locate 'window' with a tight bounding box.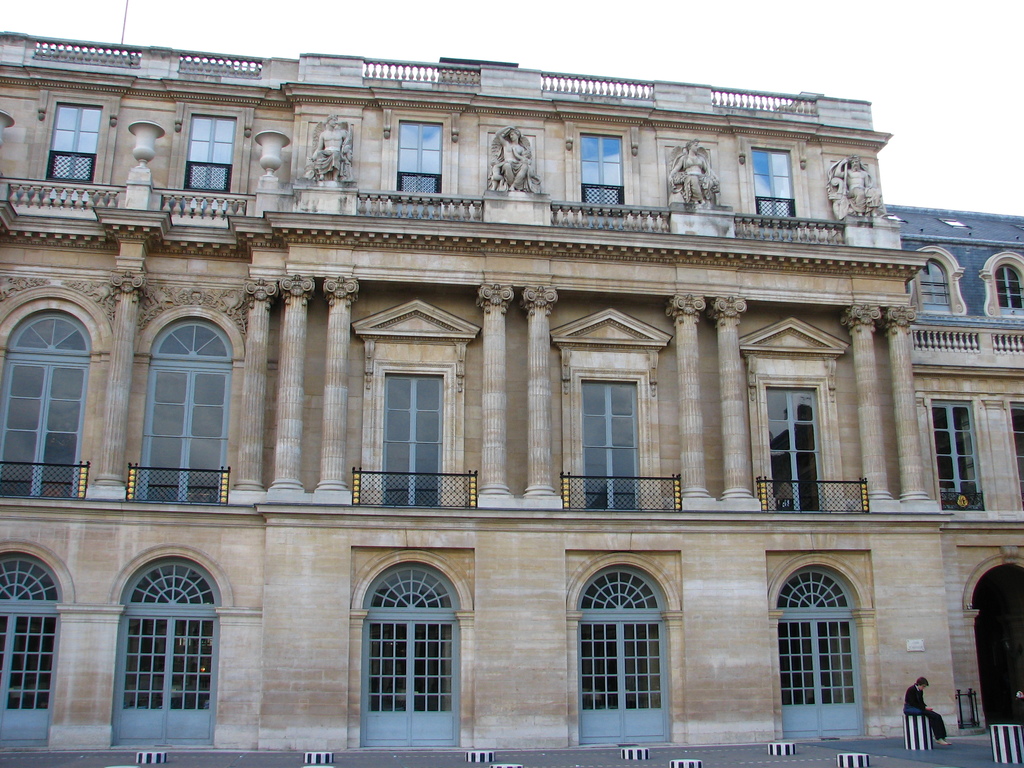
[138,292,228,498].
